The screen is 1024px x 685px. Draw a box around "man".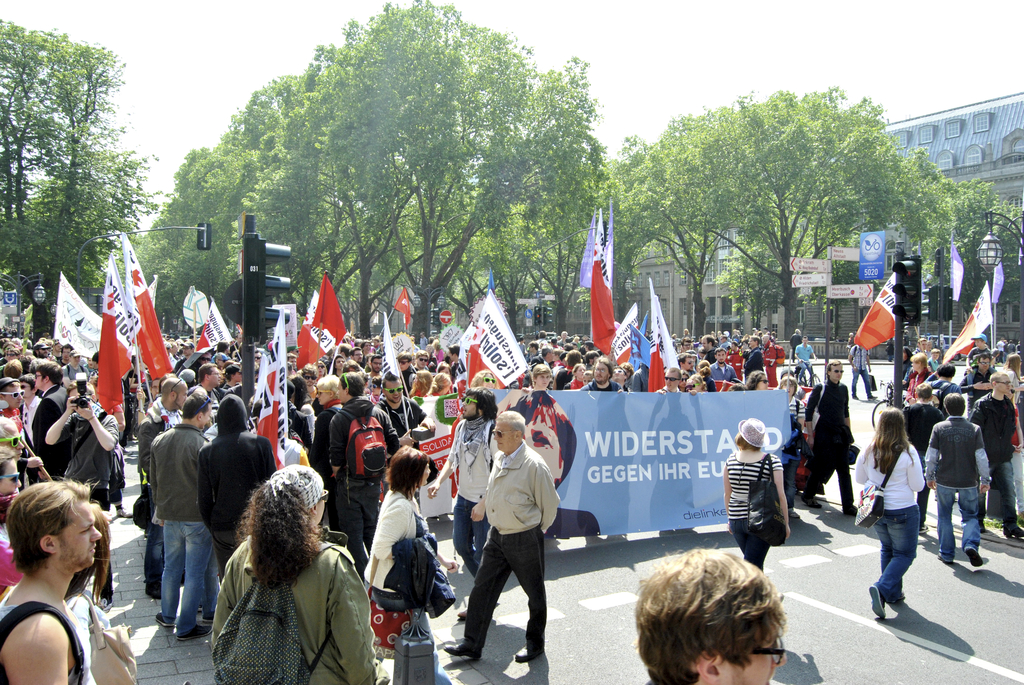
<box>140,376,186,601</box>.
